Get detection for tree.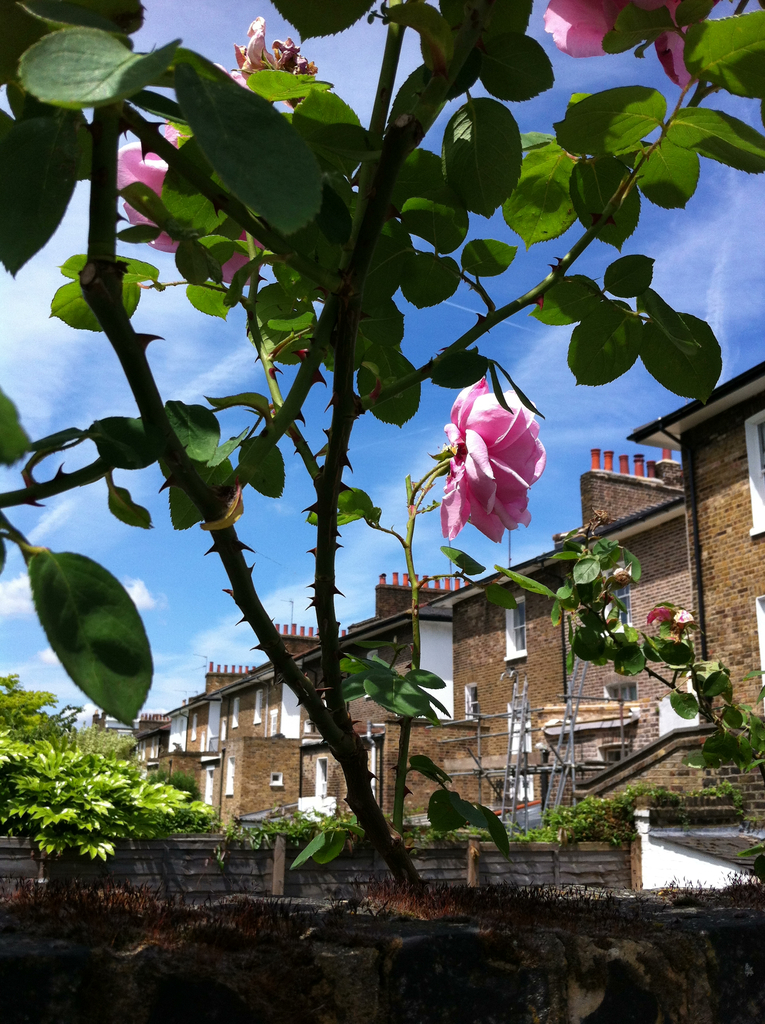
Detection: 111,746,231,947.
